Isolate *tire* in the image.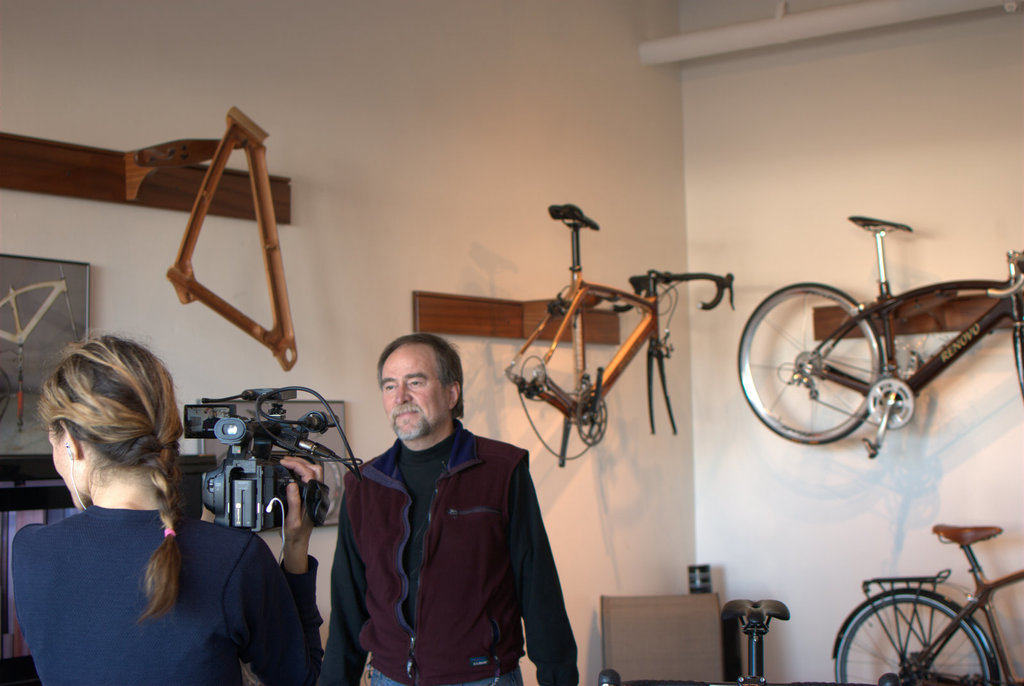
Isolated region: select_region(732, 283, 891, 443).
